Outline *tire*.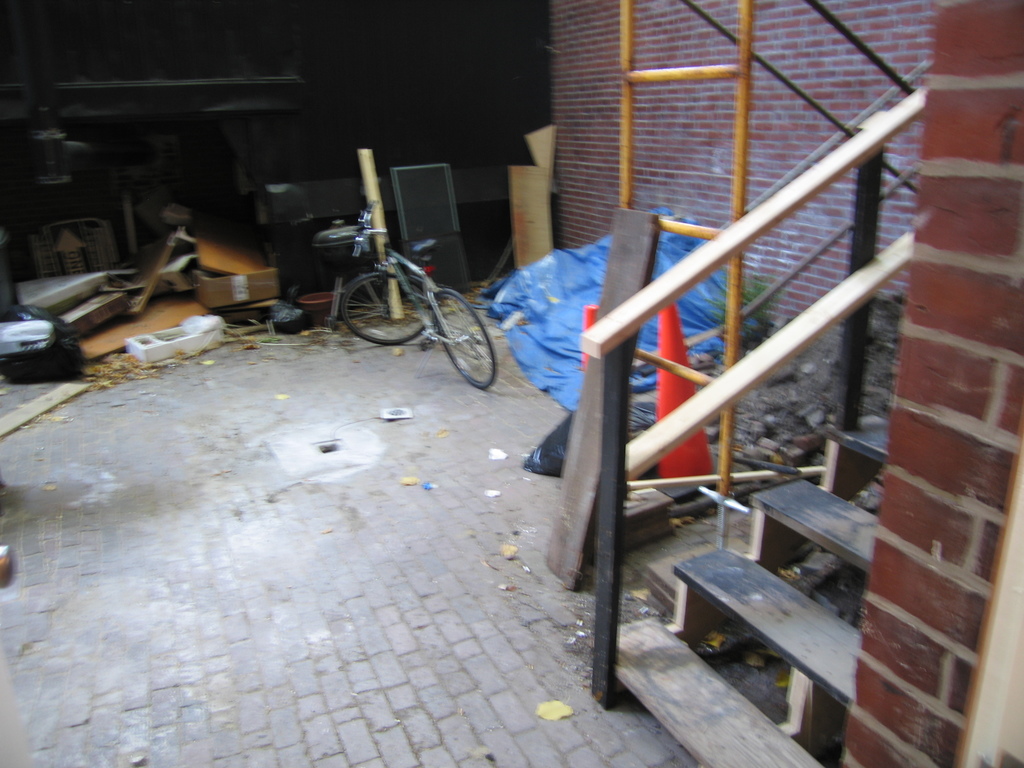
Outline: <bbox>433, 289, 495, 388</bbox>.
